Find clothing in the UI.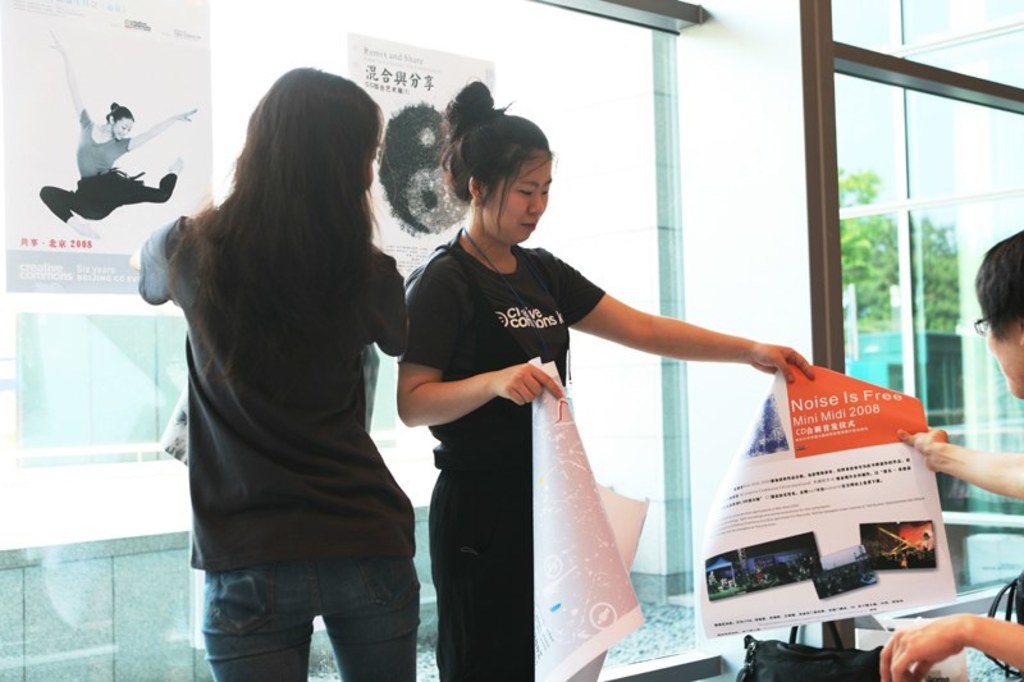
UI element at 133/216/410/681.
